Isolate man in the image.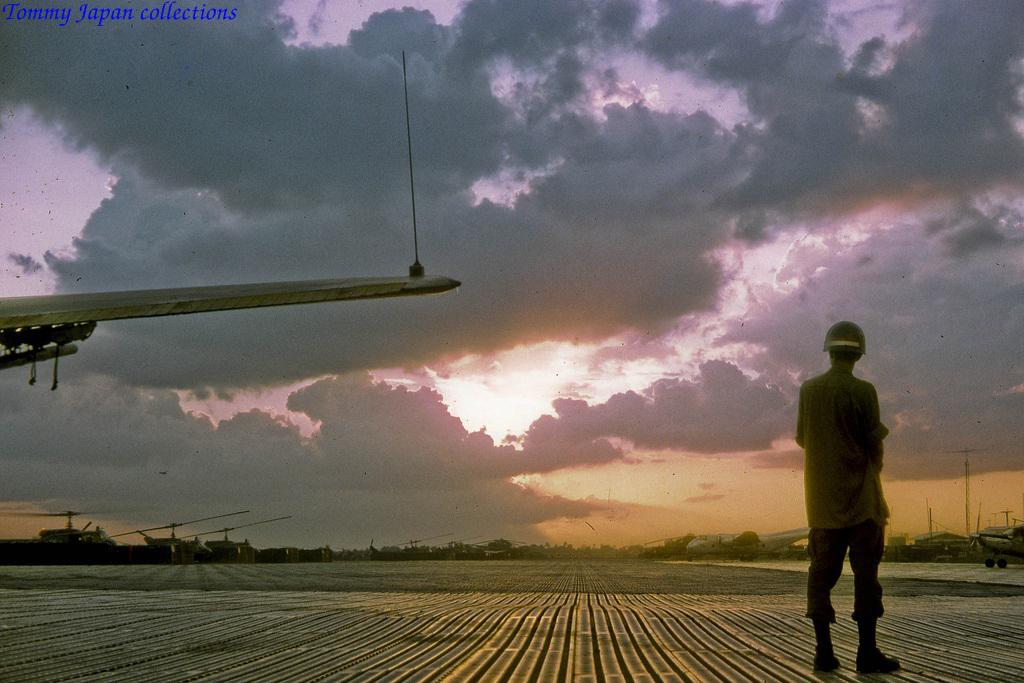
Isolated region: [x1=796, y1=332, x2=904, y2=679].
